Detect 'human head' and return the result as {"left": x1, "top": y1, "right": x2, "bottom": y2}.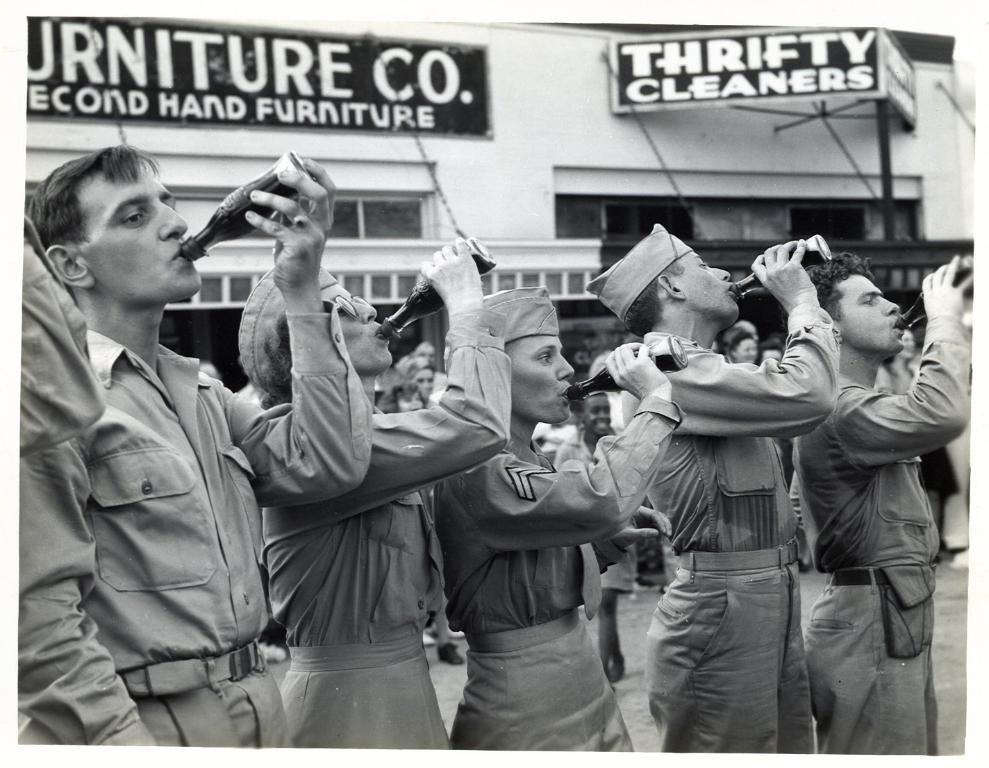
{"left": 479, "top": 288, "right": 574, "bottom": 421}.
